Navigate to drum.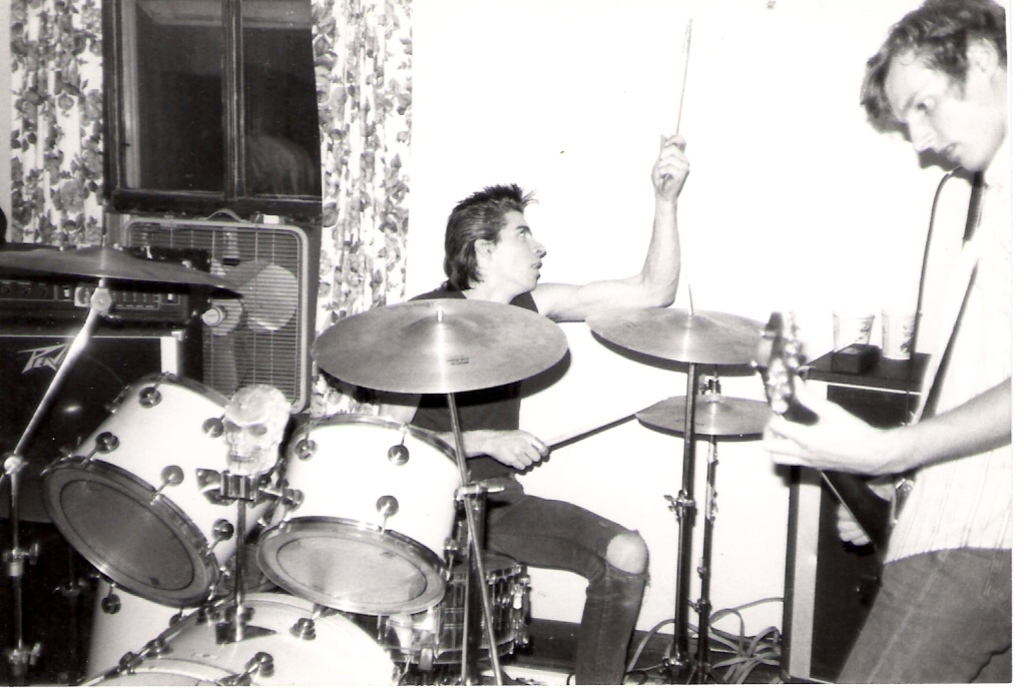
Navigation target: locate(72, 590, 415, 690).
